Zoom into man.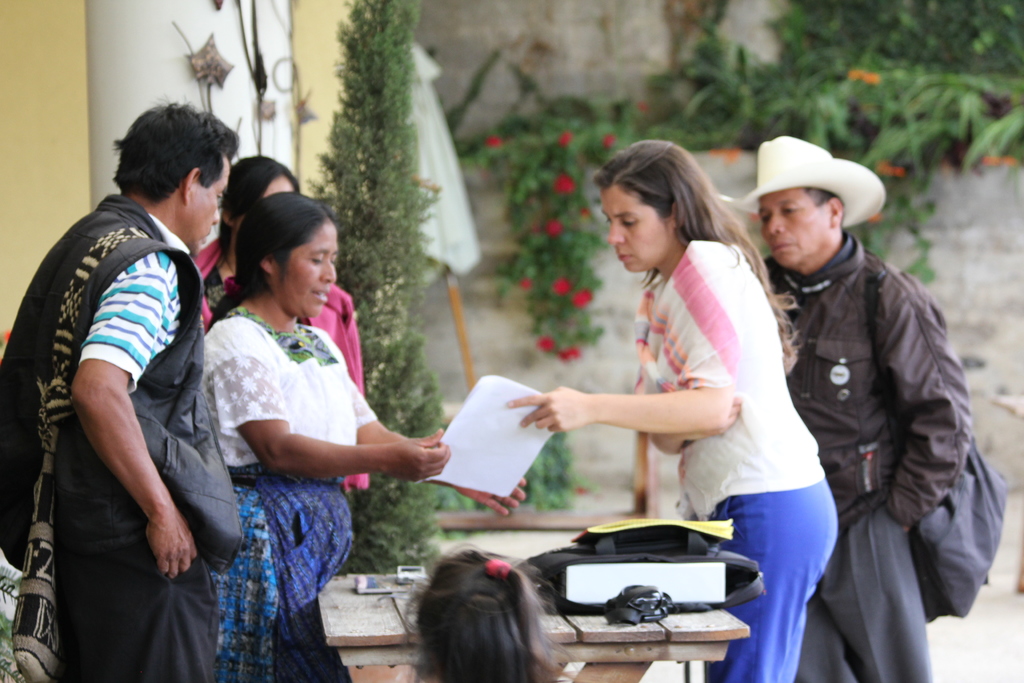
Zoom target: <bbox>17, 85, 250, 670</bbox>.
